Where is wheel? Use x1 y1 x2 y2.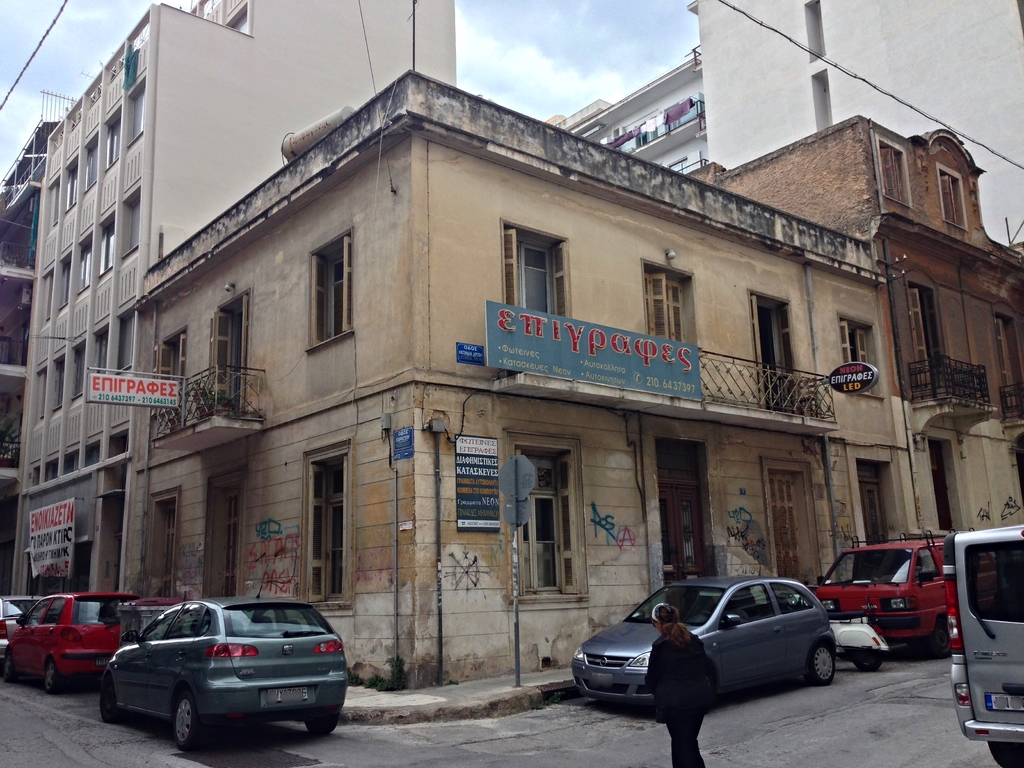
928 616 948 652.
